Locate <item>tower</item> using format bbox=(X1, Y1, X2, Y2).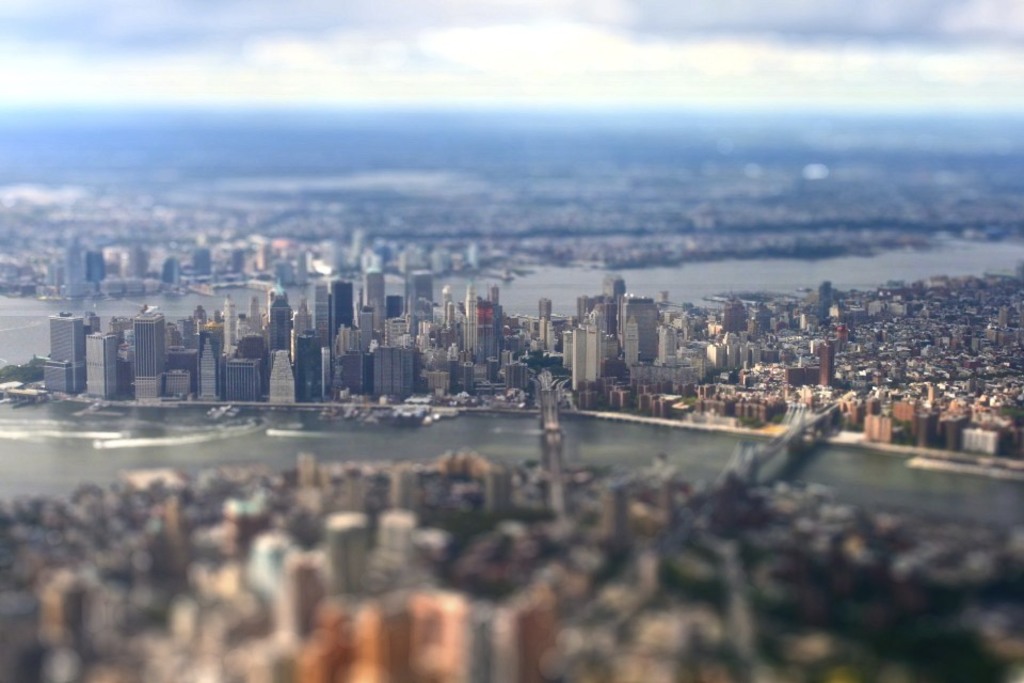
bbox=(362, 272, 384, 307).
